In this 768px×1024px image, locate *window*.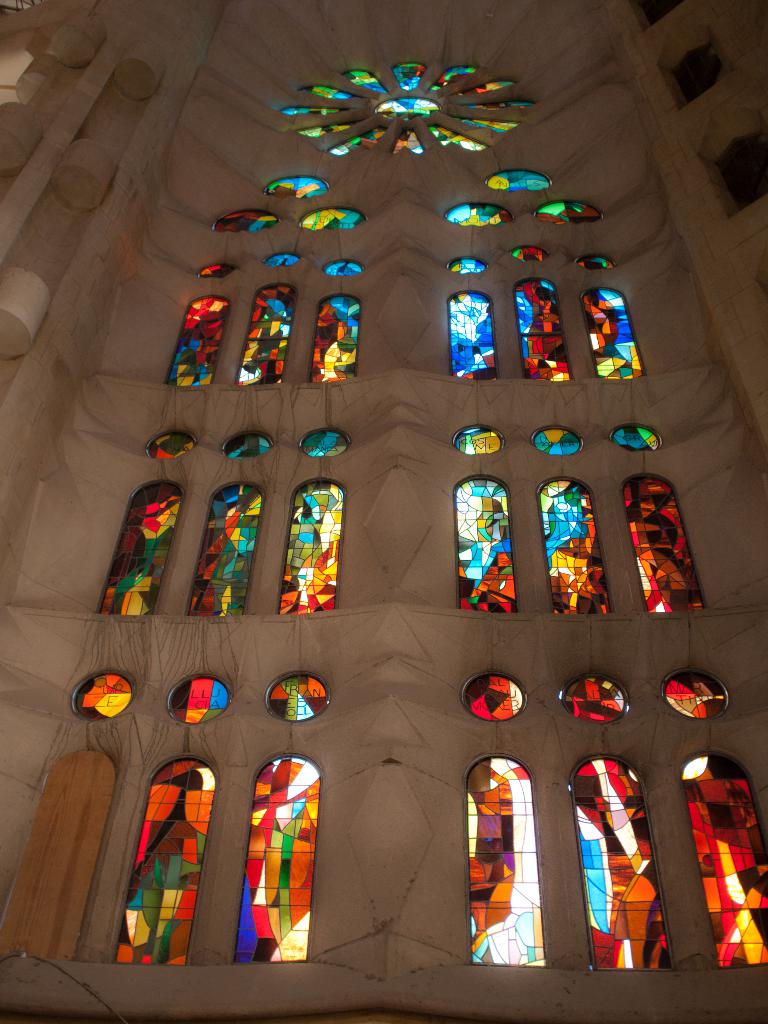
Bounding box: [left=461, top=755, right=537, bottom=962].
